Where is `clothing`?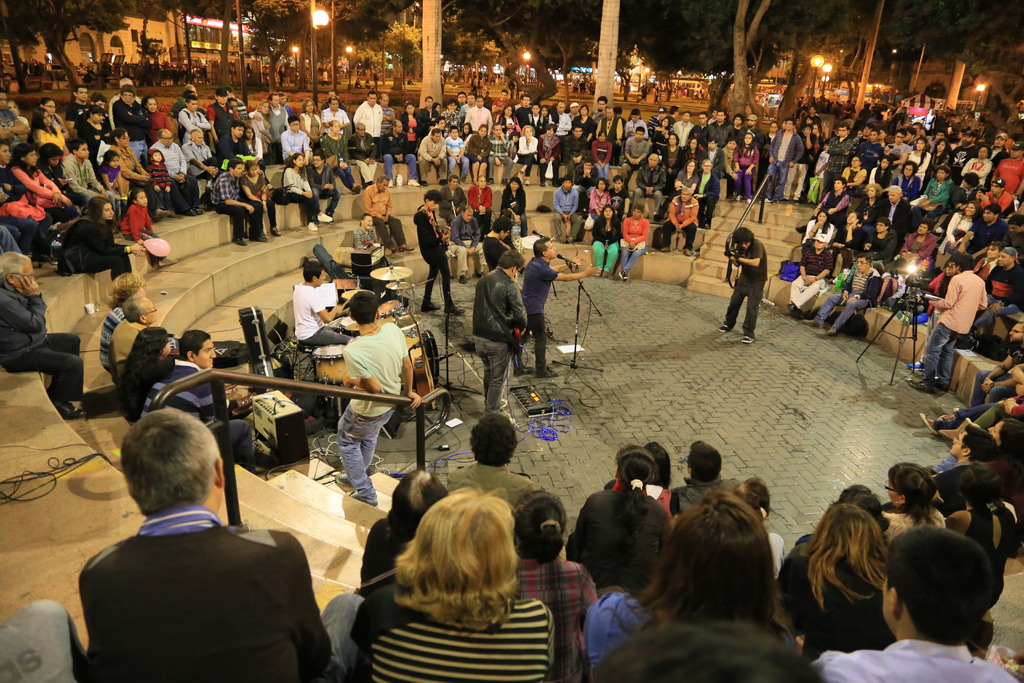
detection(211, 167, 265, 235).
